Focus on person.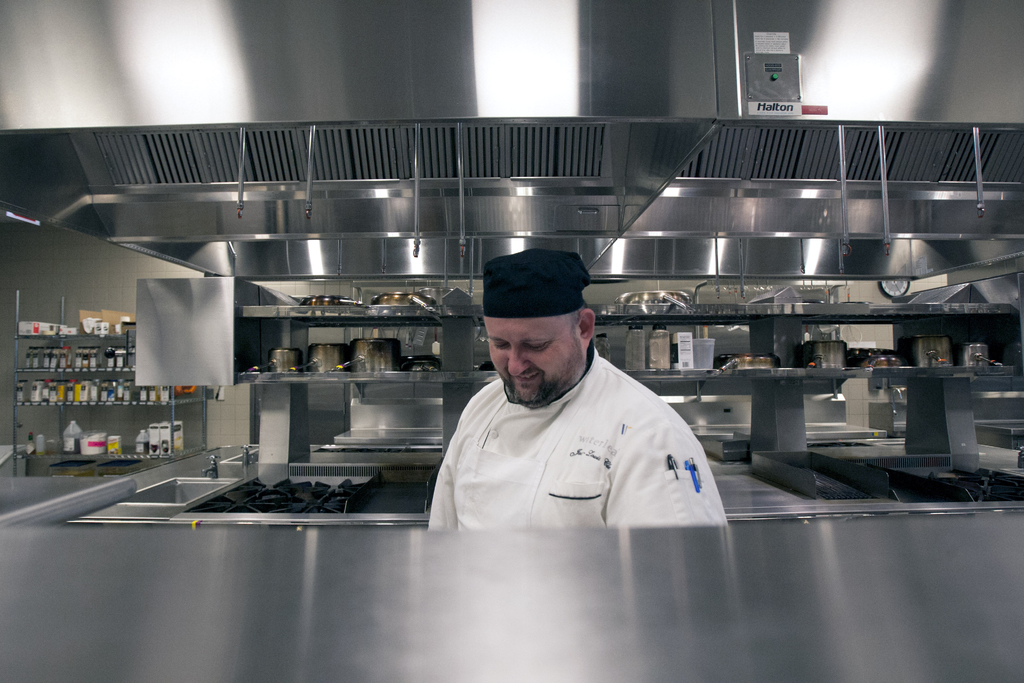
Focused at (left=414, top=249, right=724, bottom=548).
